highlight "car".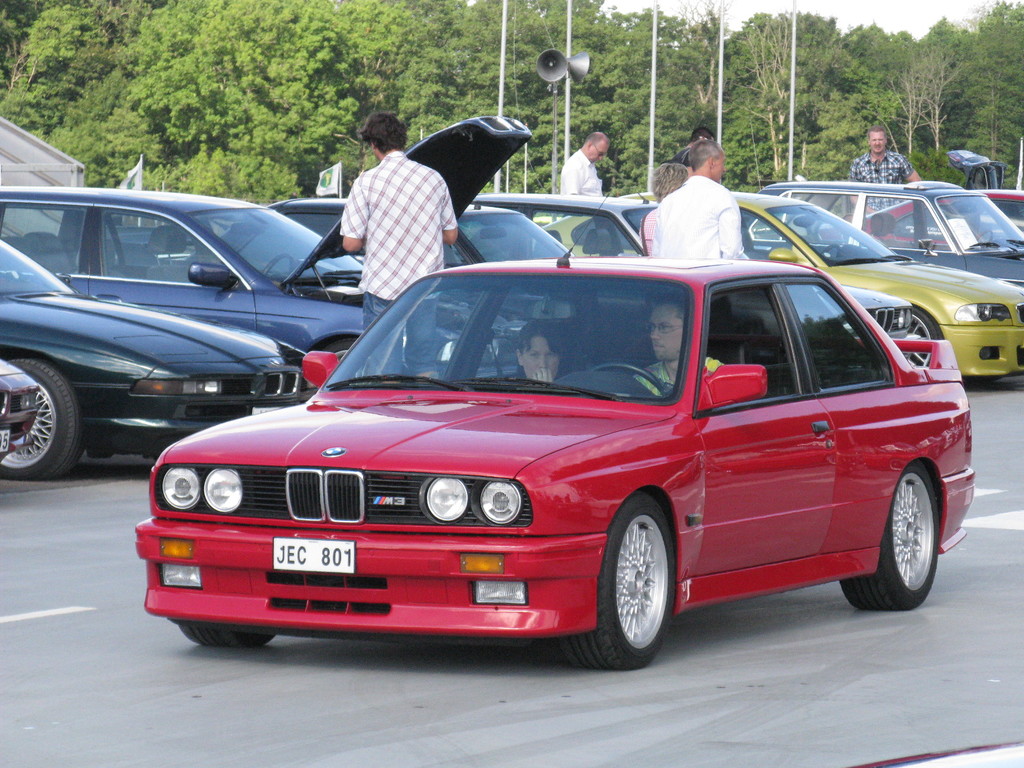
Highlighted region: <bbox>131, 247, 984, 666</bbox>.
